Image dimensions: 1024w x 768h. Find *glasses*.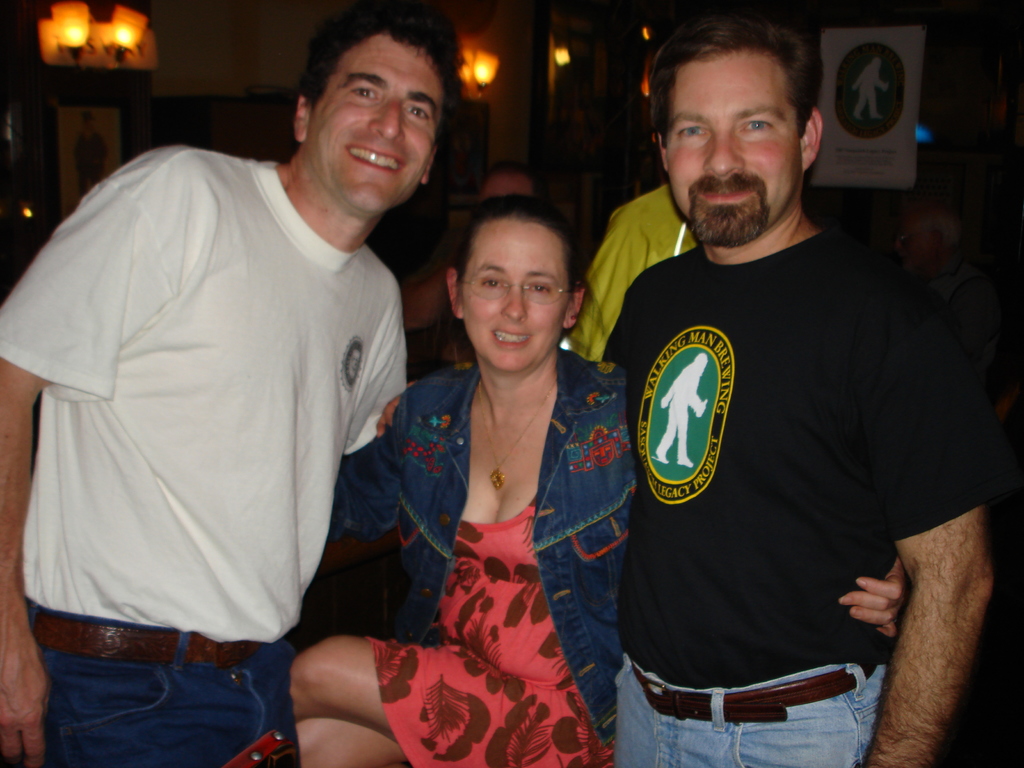
<box>445,269,583,312</box>.
